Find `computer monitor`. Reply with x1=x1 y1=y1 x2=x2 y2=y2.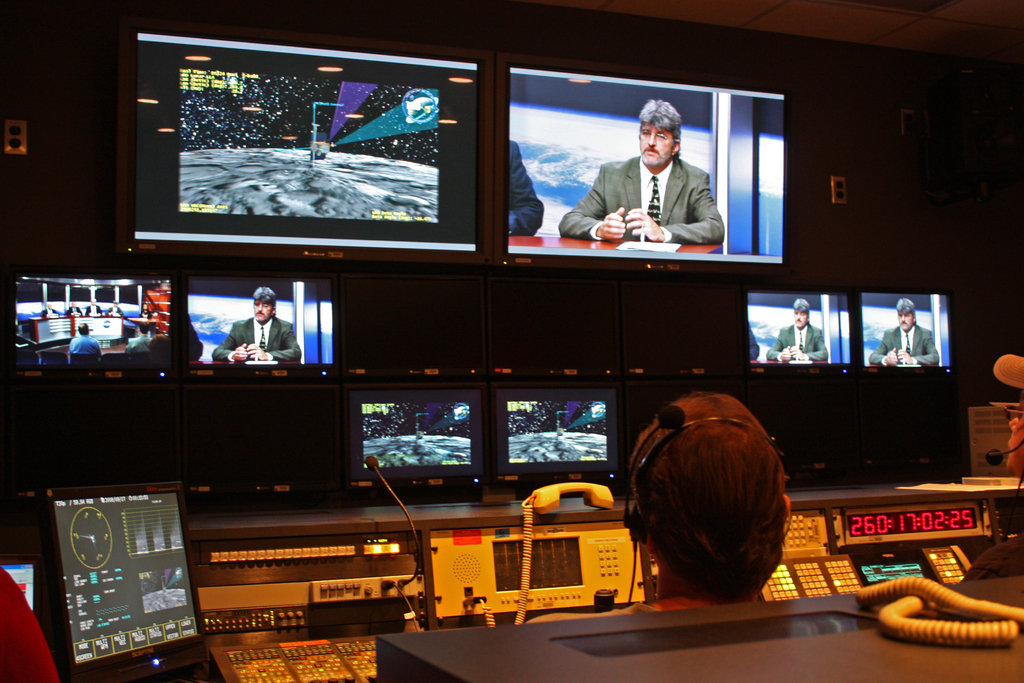
x1=10 y1=261 x2=173 y2=374.
